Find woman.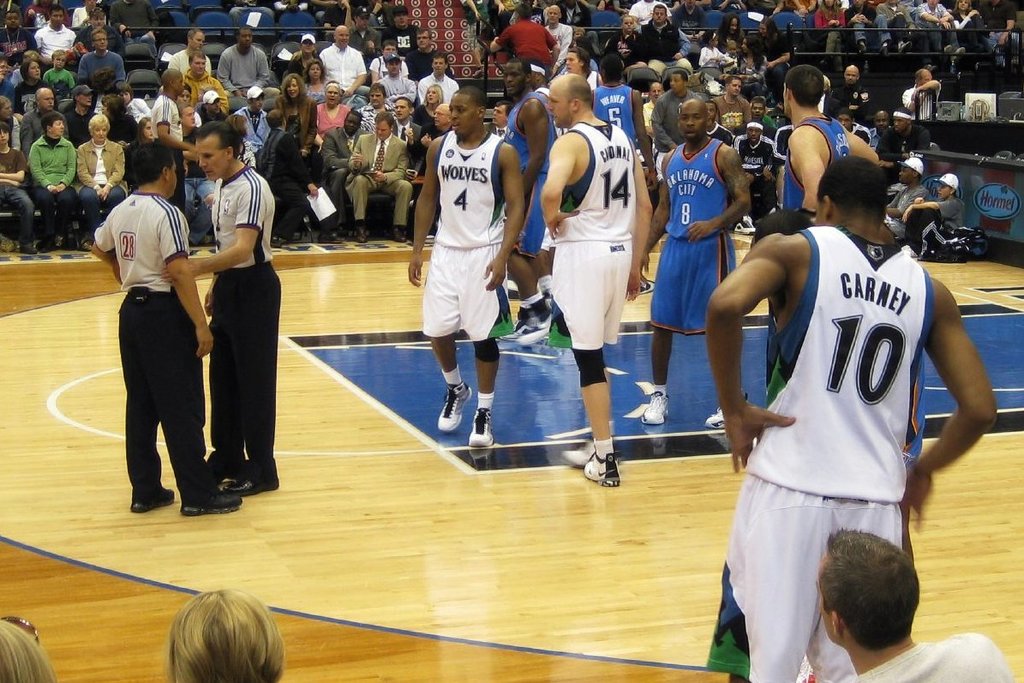
900 170 966 262.
